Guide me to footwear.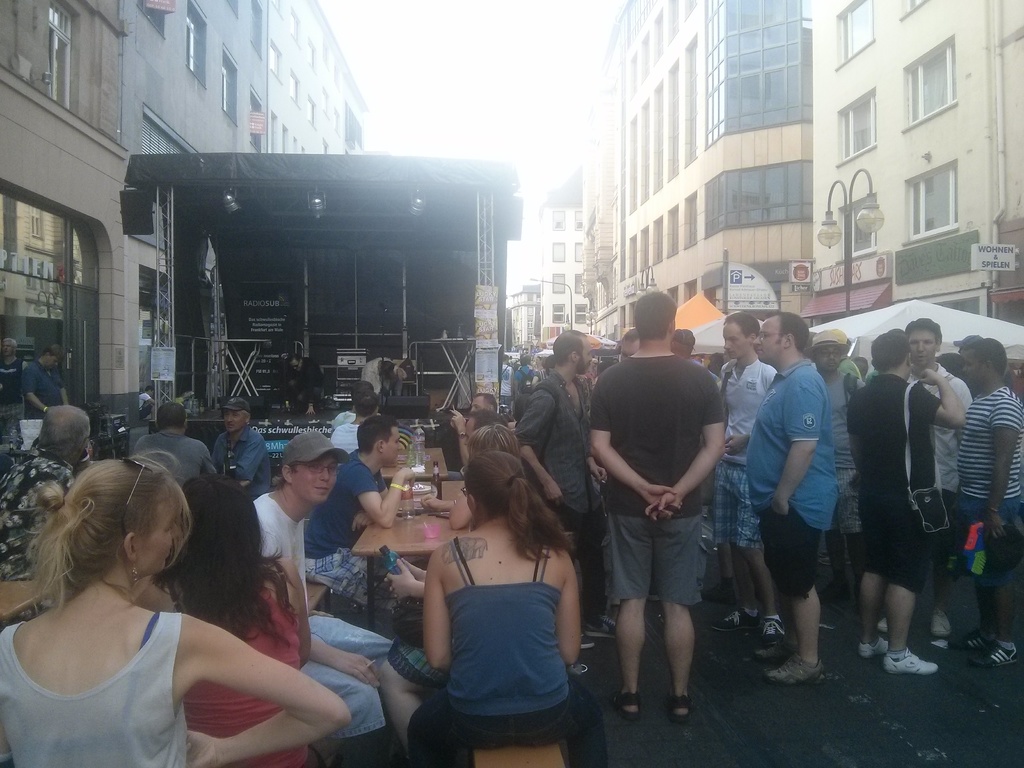
Guidance: locate(858, 630, 897, 659).
